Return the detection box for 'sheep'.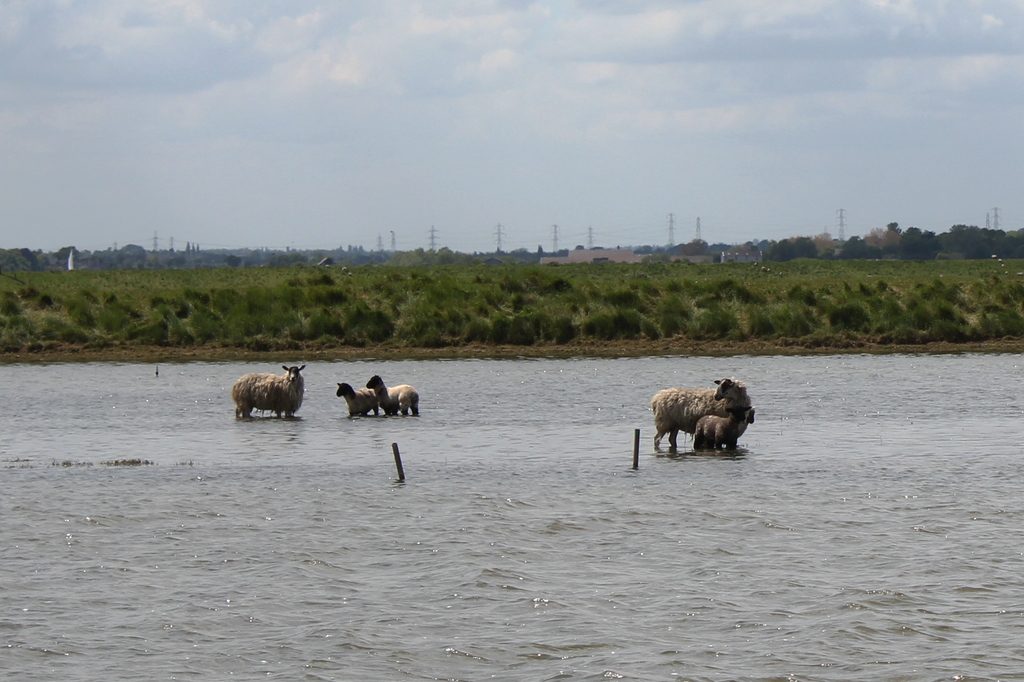
x1=223, y1=366, x2=307, y2=427.
